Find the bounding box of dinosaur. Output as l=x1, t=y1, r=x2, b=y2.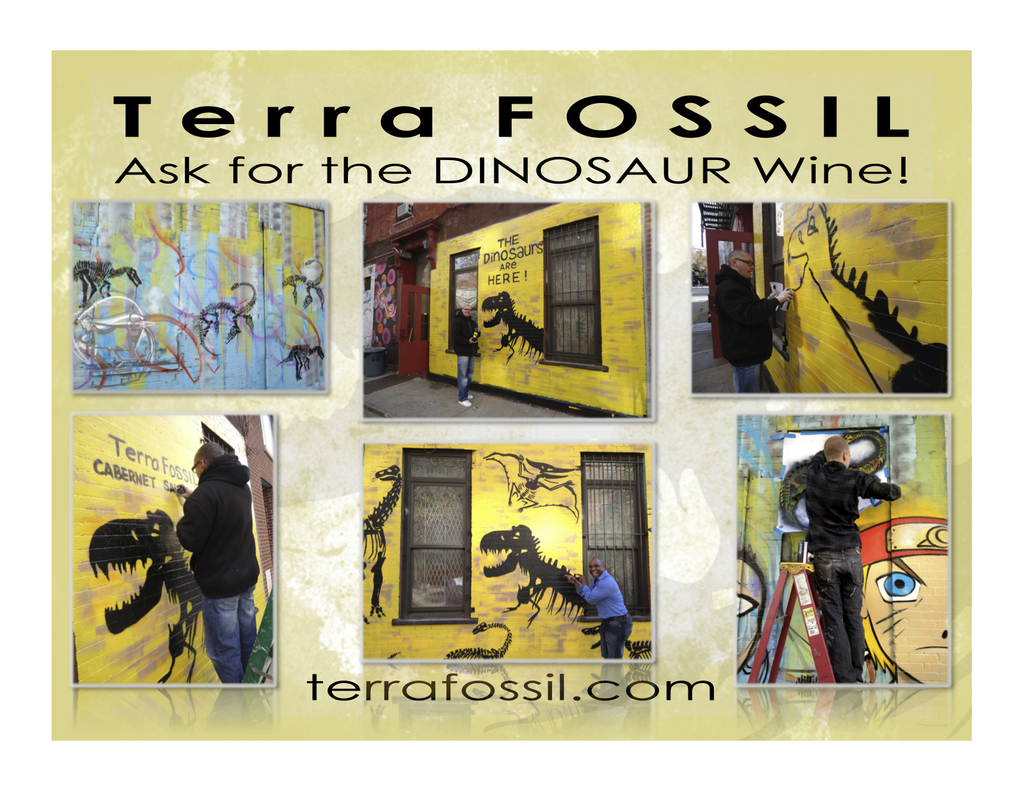
l=587, t=637, r=659, b=699.
